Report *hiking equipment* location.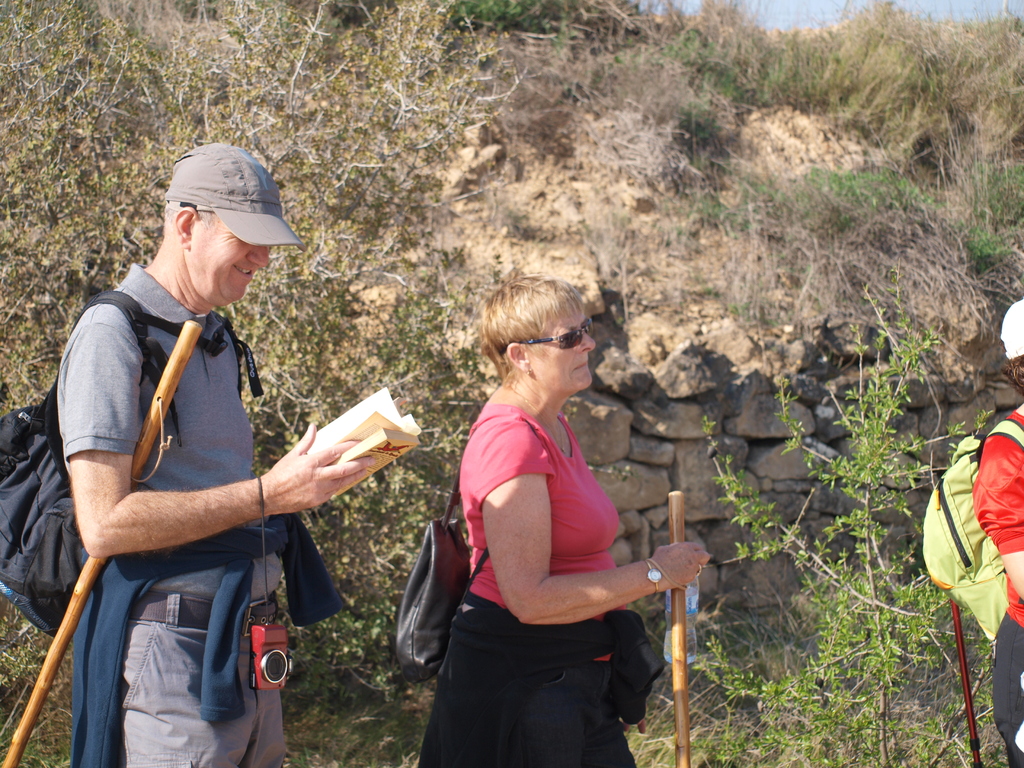
Report: left=943, top=598, right=980, bottom=767.
